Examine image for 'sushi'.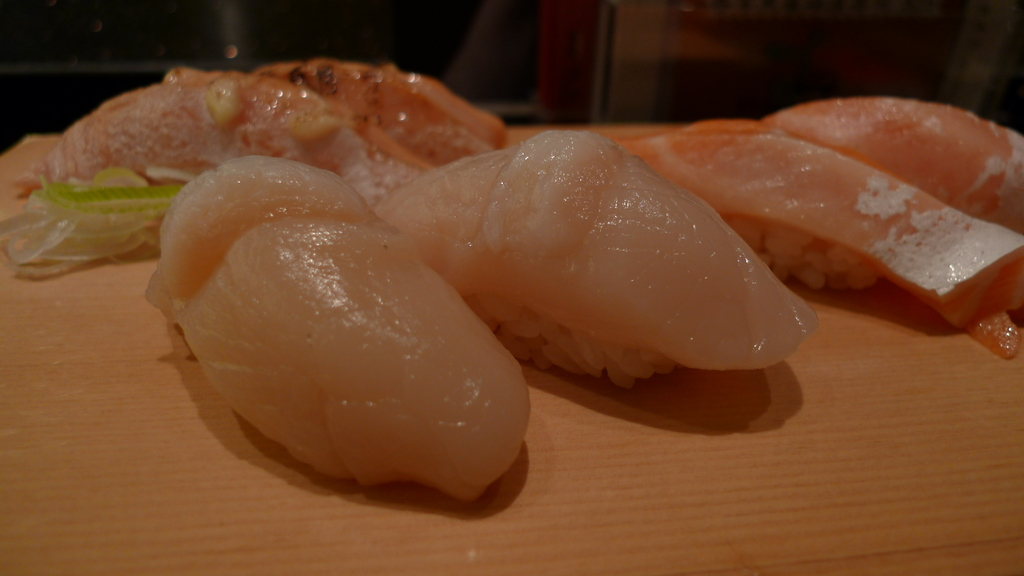
Examination result: [405,141,810,392].
